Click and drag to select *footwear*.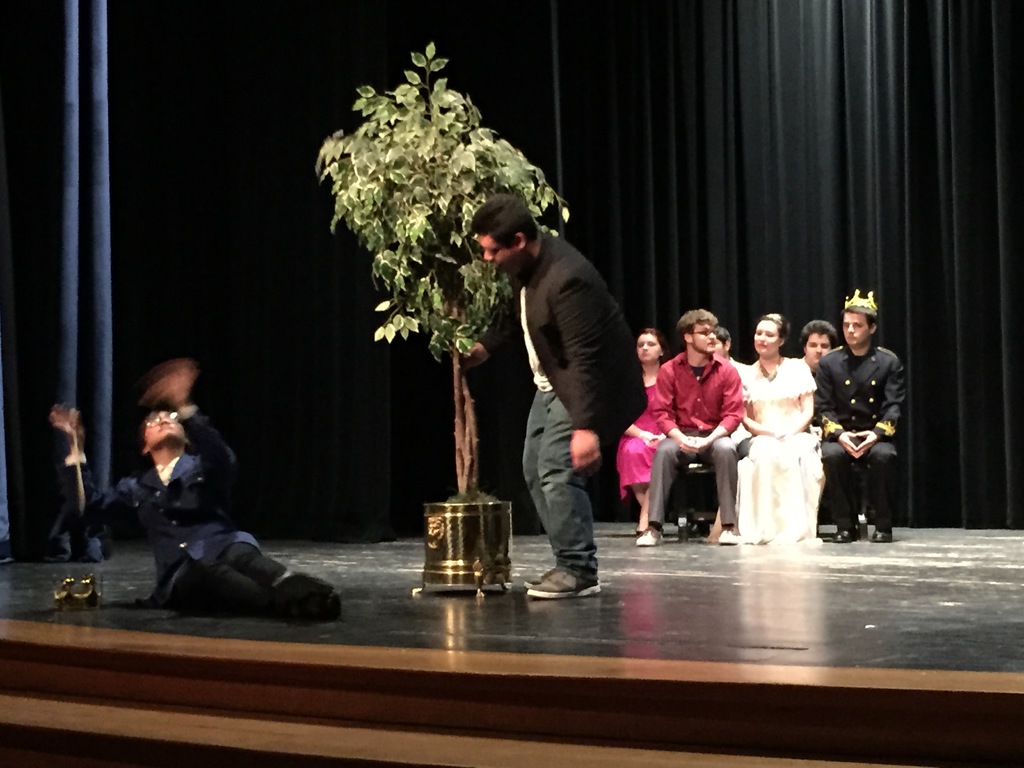
Selection: <region>721, 519, 744, 543</region>.
